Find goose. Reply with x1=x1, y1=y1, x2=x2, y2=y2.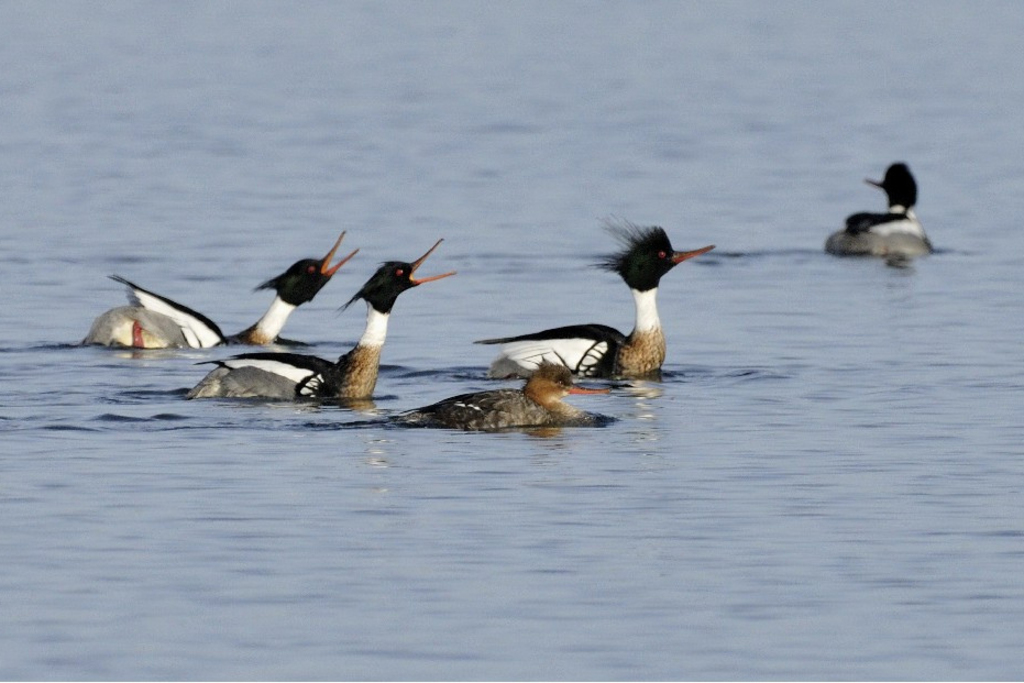
x1=837, y1=161, x2=937, y2=264.
